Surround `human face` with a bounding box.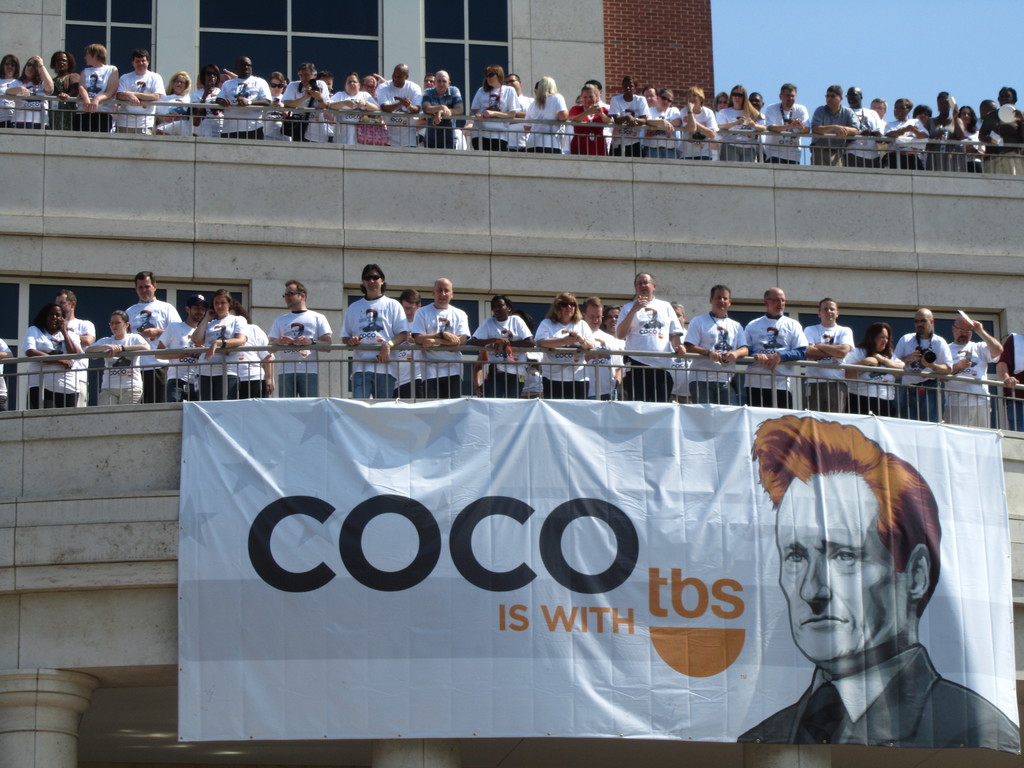
822/87/837/108.
